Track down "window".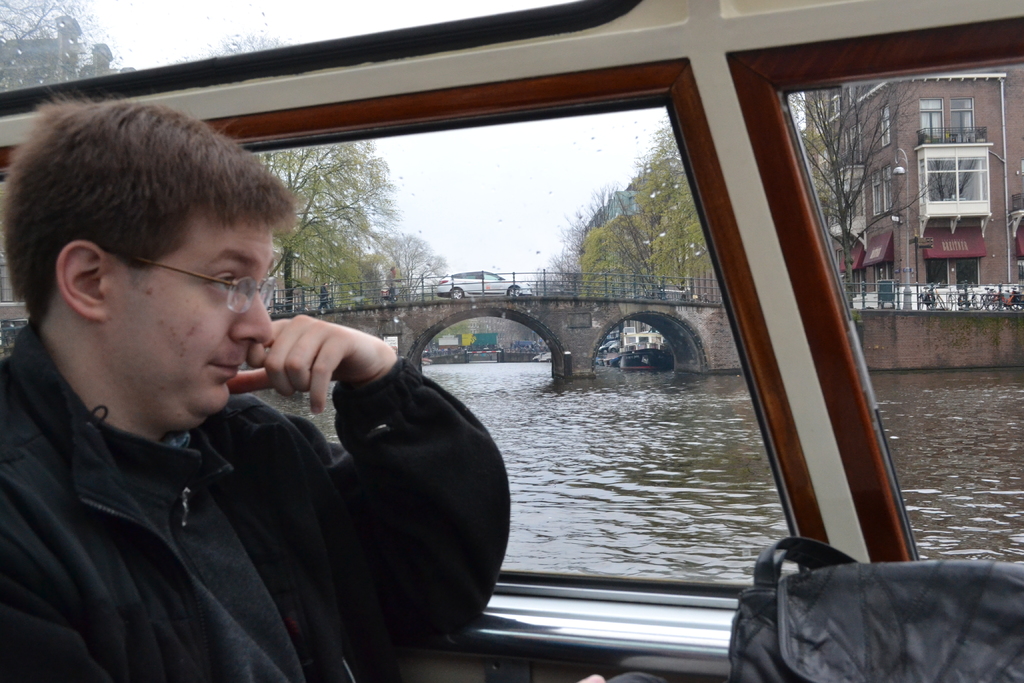
Tracked to rect(871, 170, 885, 211).
